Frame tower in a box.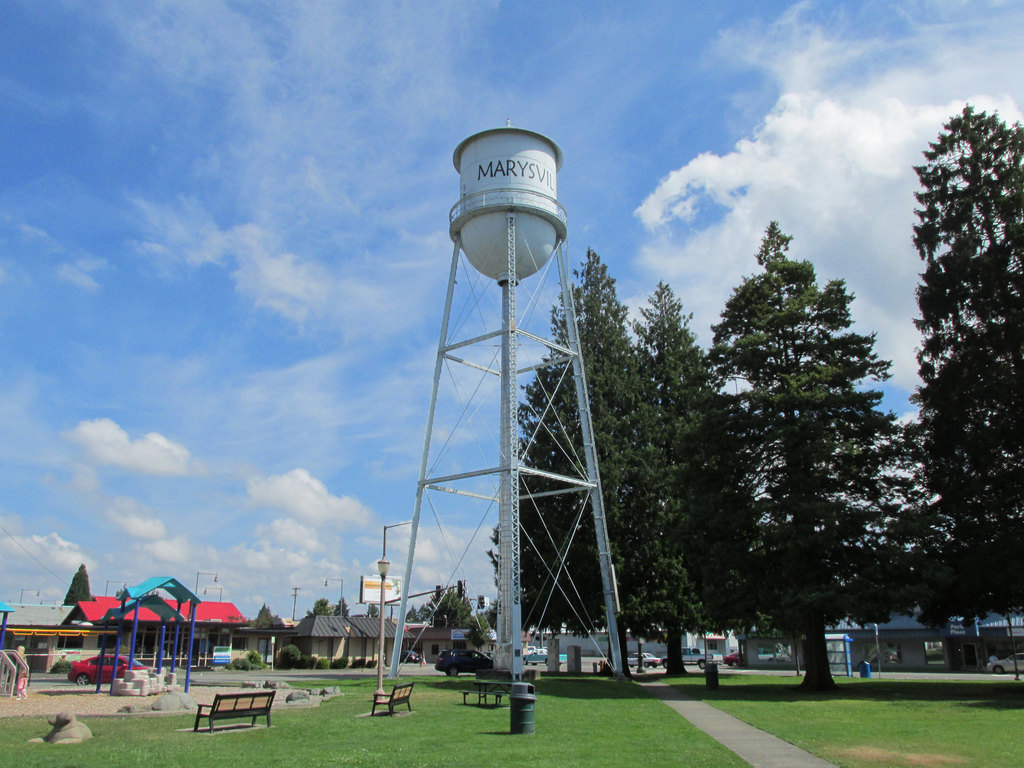
[x1=393, y1=84, x2=625, y2=710].
